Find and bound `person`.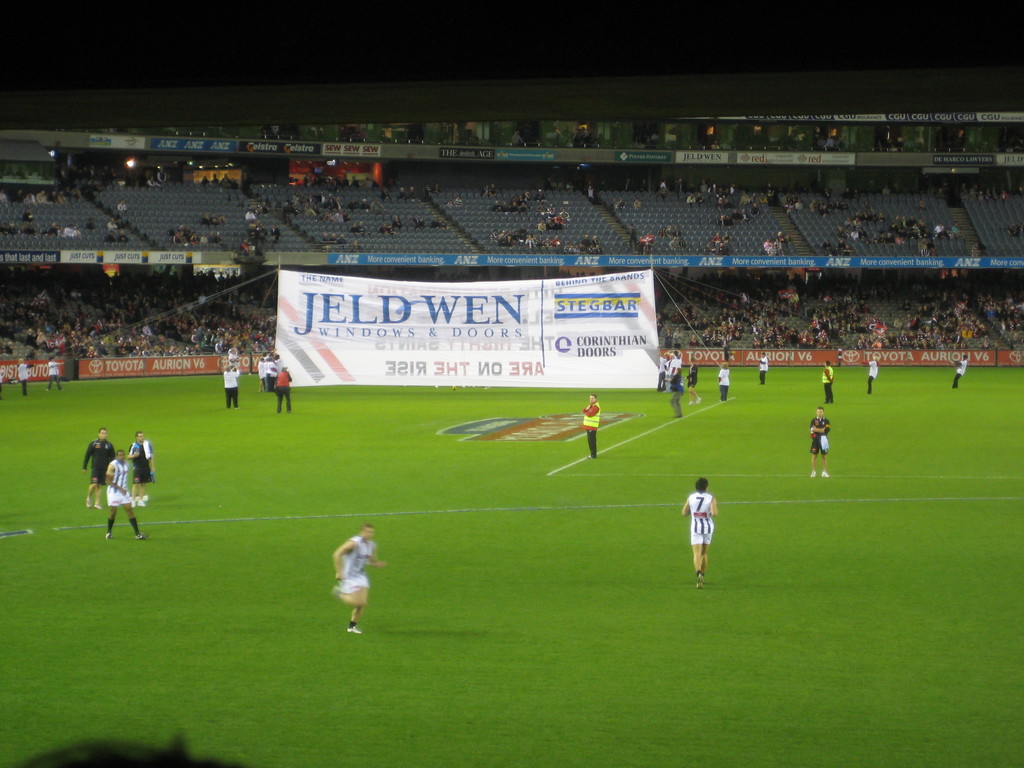
Bound: 324, 527, 381, 639.
